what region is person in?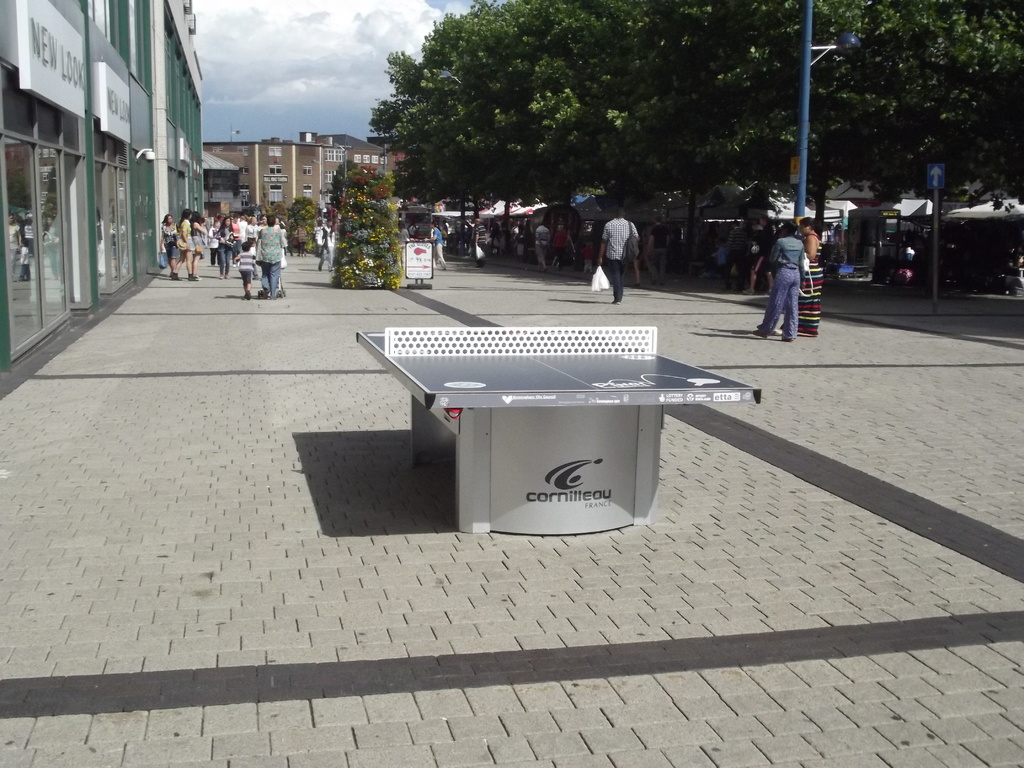
648:213:673:284.
